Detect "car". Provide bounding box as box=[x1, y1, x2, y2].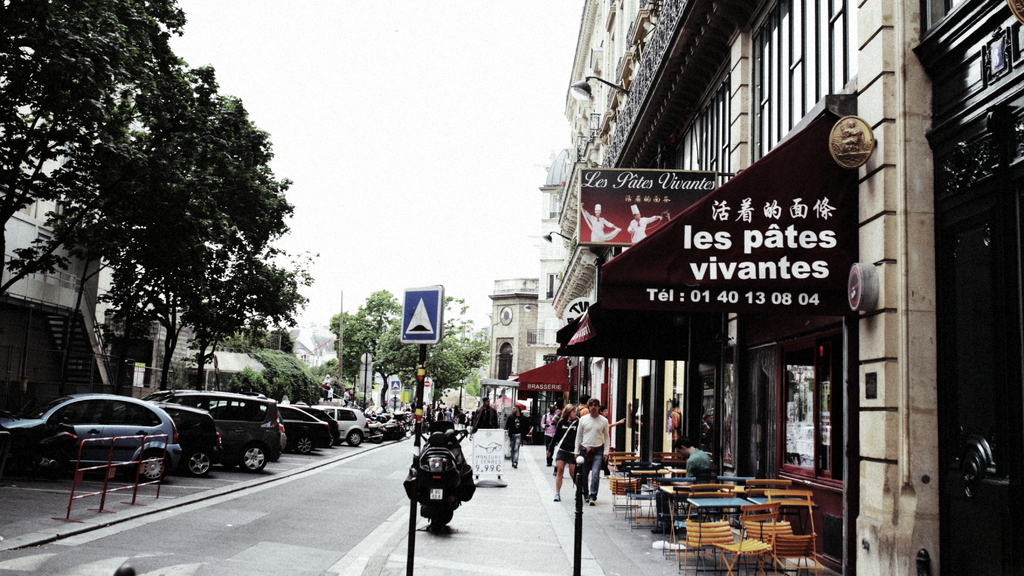
box=[99, 393, 291, 476].
